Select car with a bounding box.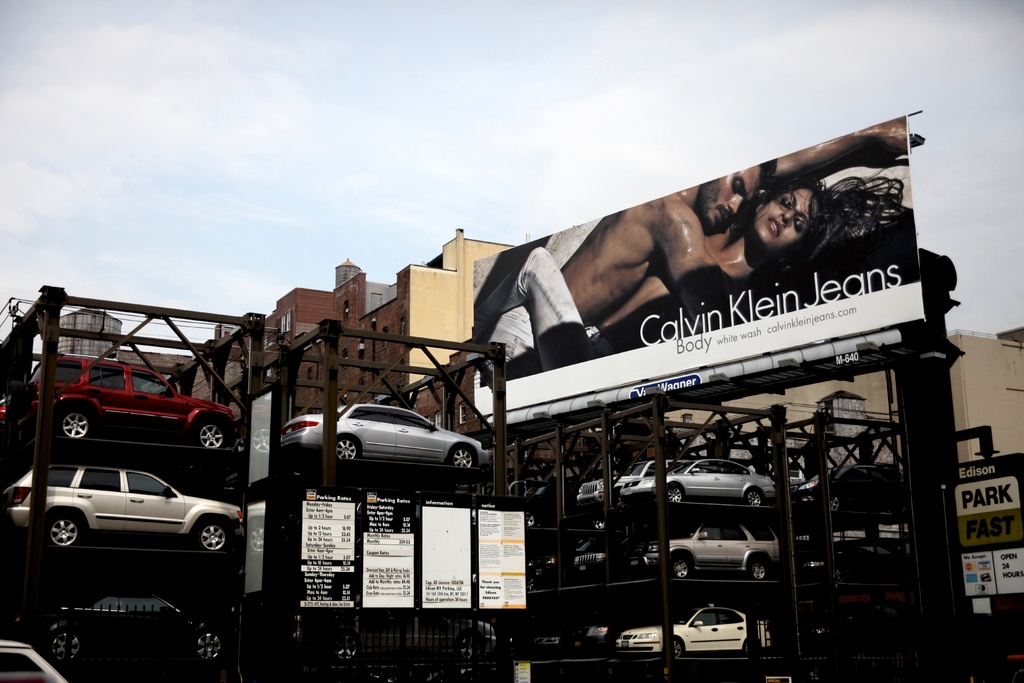
608:605:772:654.
